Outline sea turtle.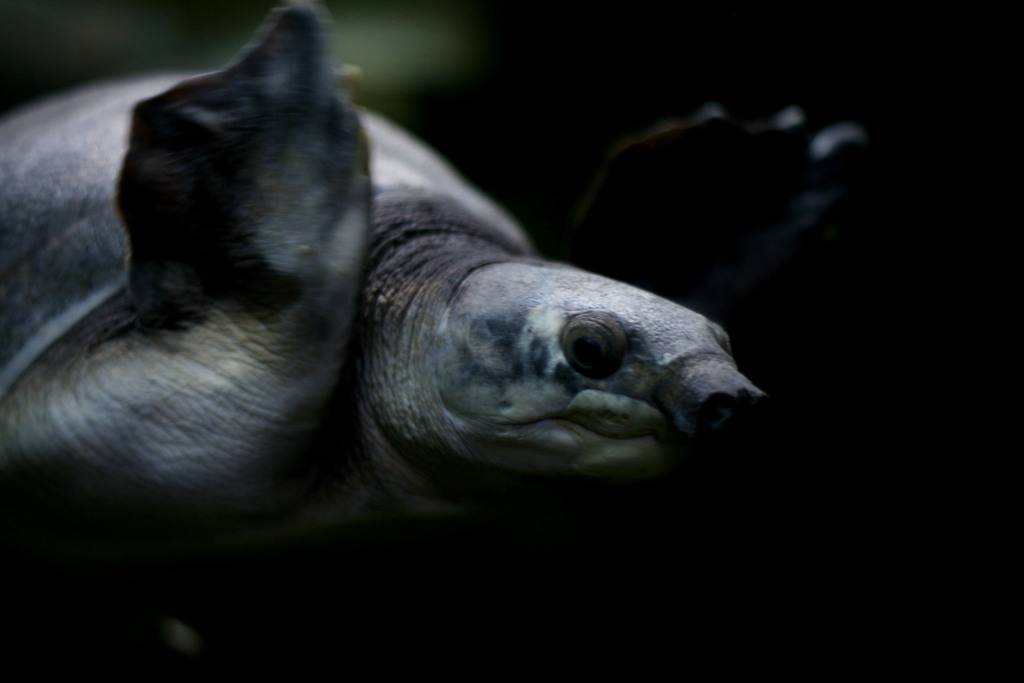
Outline: (left=0, top=0, right=770, bottom=550).
